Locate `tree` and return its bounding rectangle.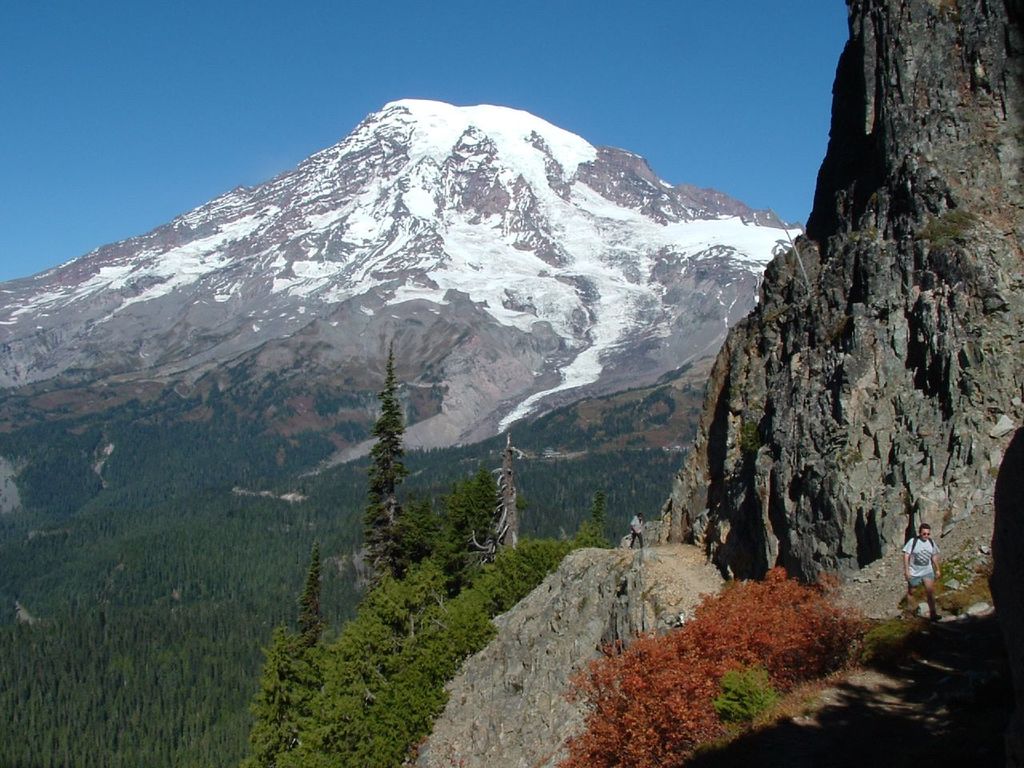
[x1=250, y1=545, x2=322, y2=767].
